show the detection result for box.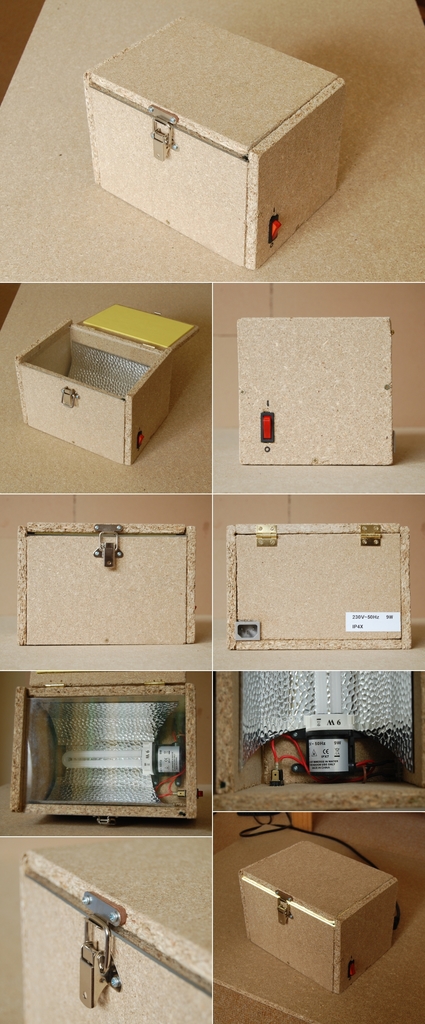
x1=24, y1=292, x2=207, y2=457.
